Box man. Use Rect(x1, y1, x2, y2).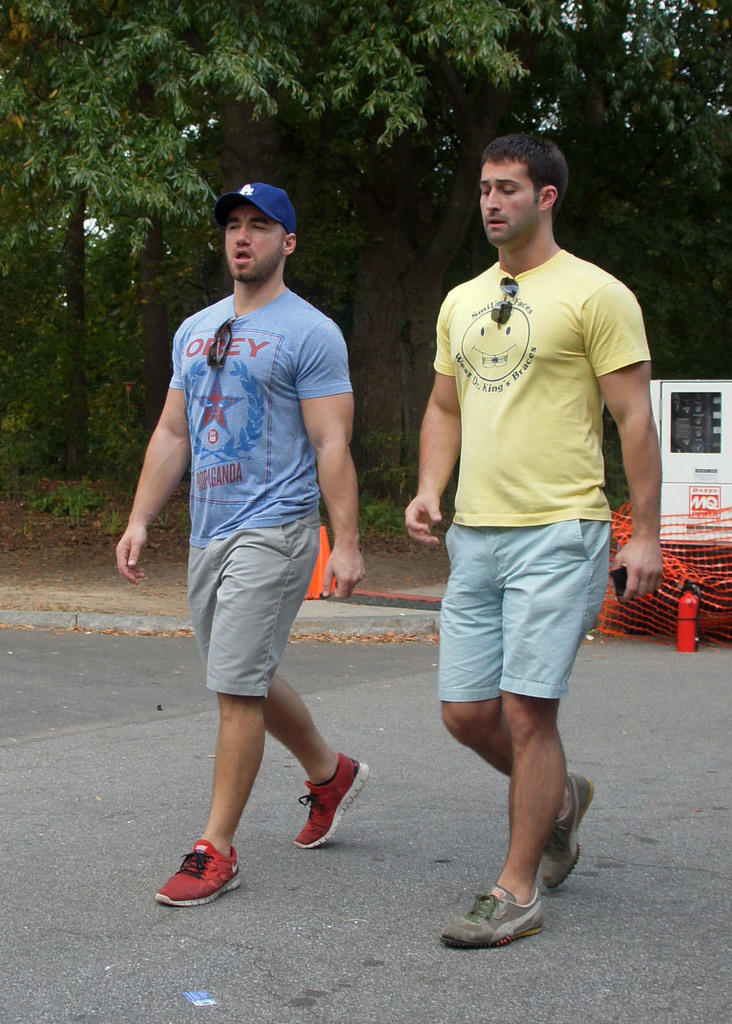
Rect(398, 130, 662, 949).
